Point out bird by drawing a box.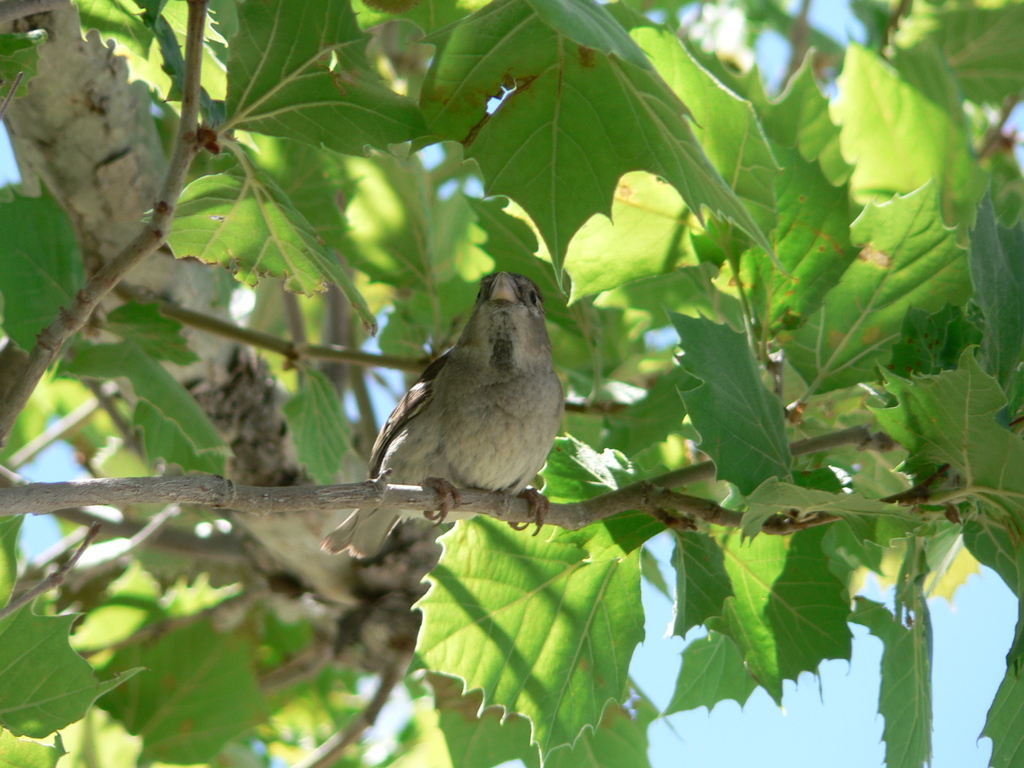
313 262 567 569.
